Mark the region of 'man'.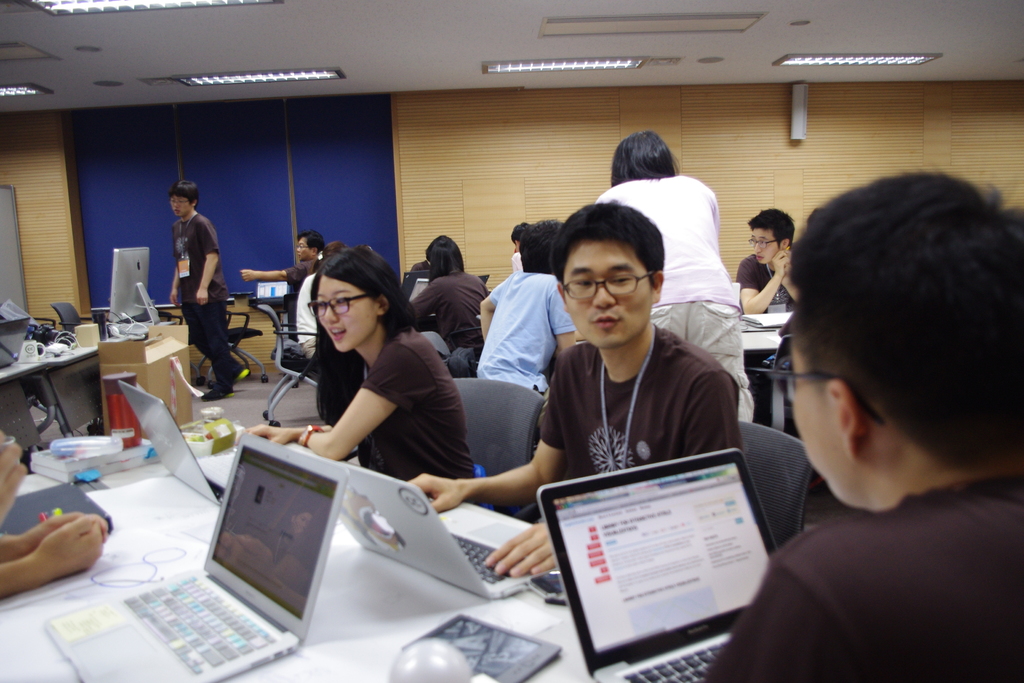
Region: <bbox>401, 197, 730, 579</bbox>.
